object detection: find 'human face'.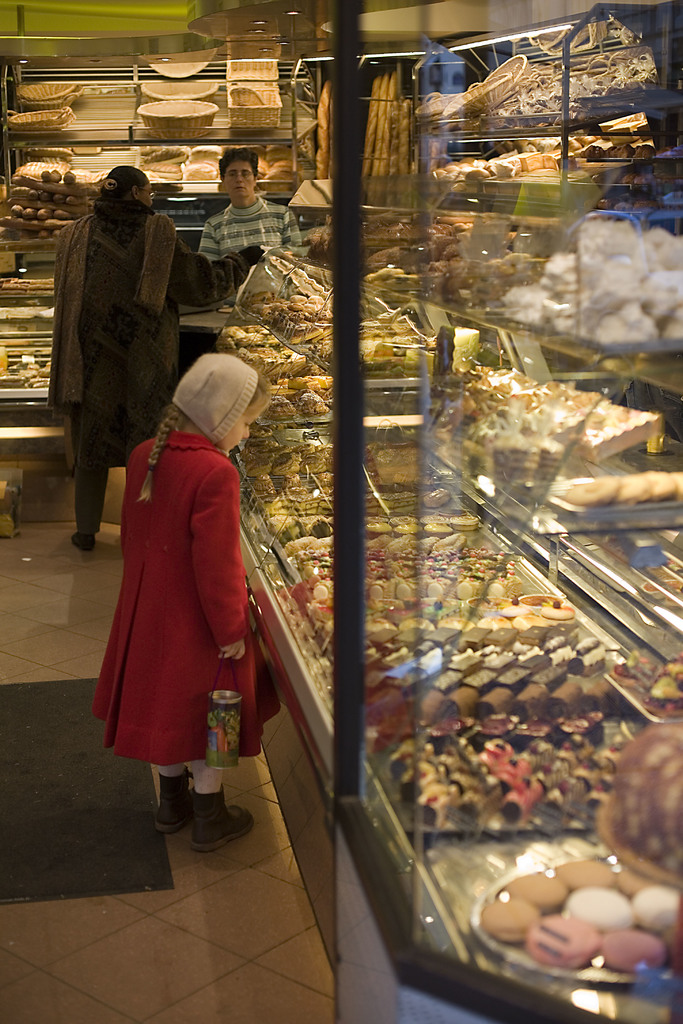
222 157 261 207.
